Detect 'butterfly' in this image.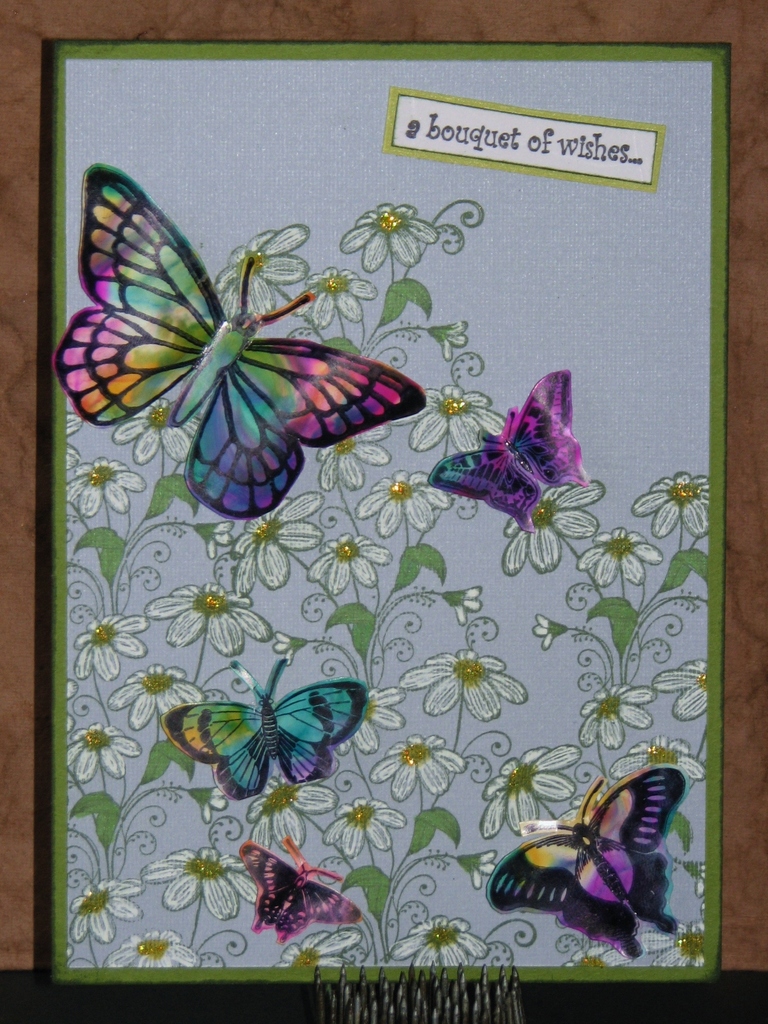
Detection: 468/769/701/965.
